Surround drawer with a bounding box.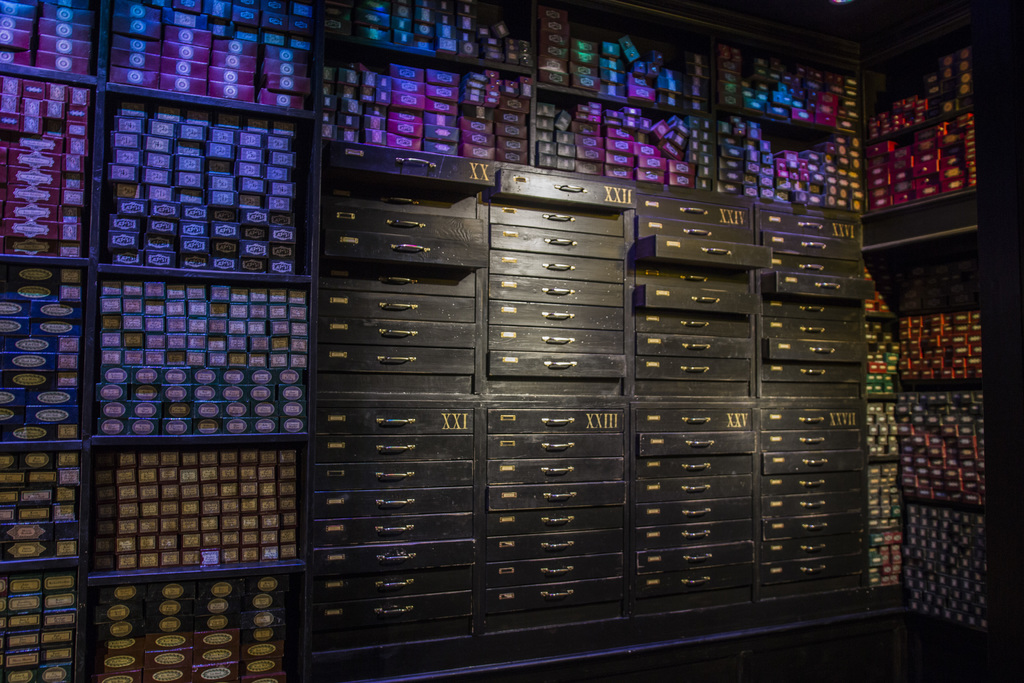
[x1=627, y1=497, x2=753, y2=528].
